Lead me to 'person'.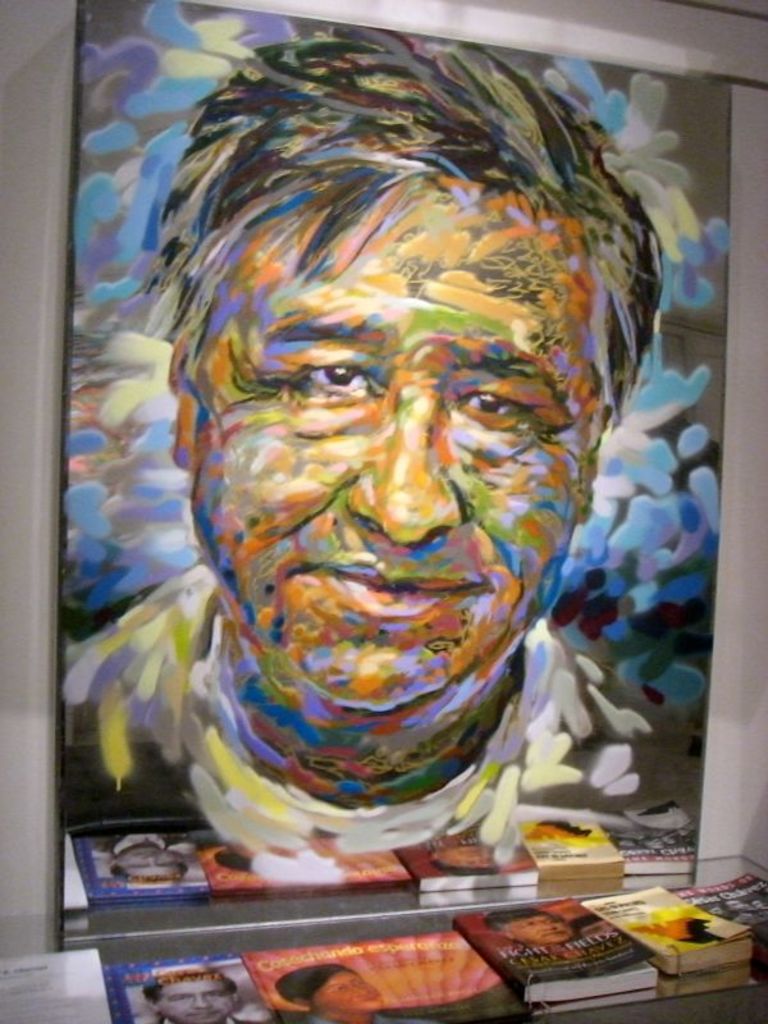
Lead to 150 961 262 1023.
